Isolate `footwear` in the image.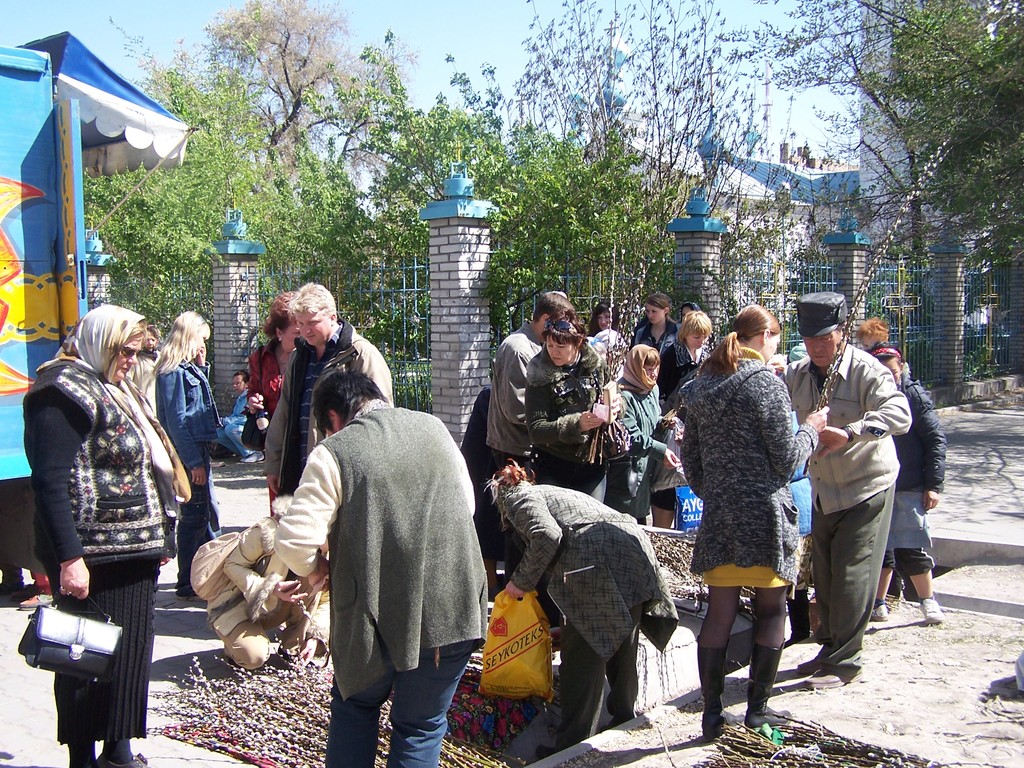
Isolated region: bbox=[95, 749, 150, 767].
